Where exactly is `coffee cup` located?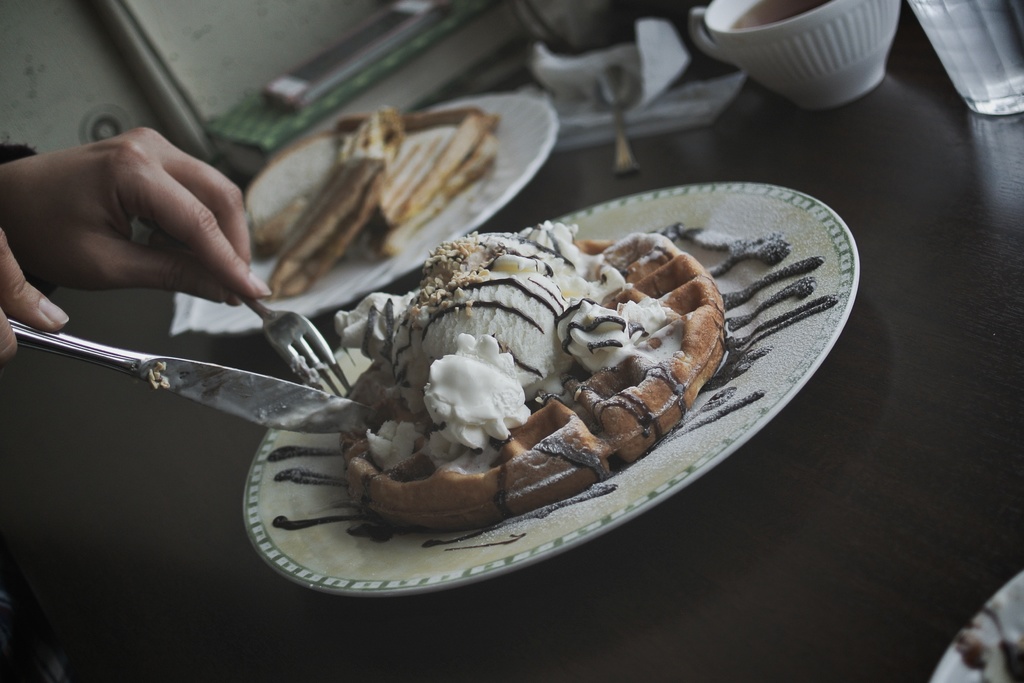
Its bounding box is 685 0 898 113.
